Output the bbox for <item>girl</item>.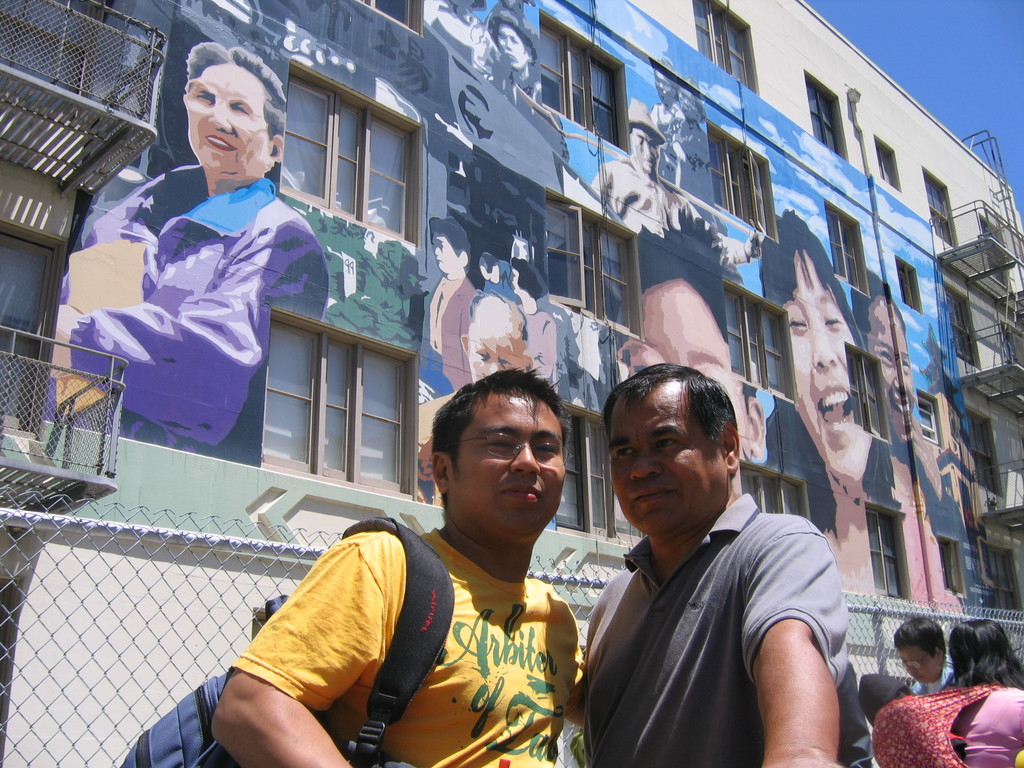
(x1=757, y1=205, x2=952, y2=609).
